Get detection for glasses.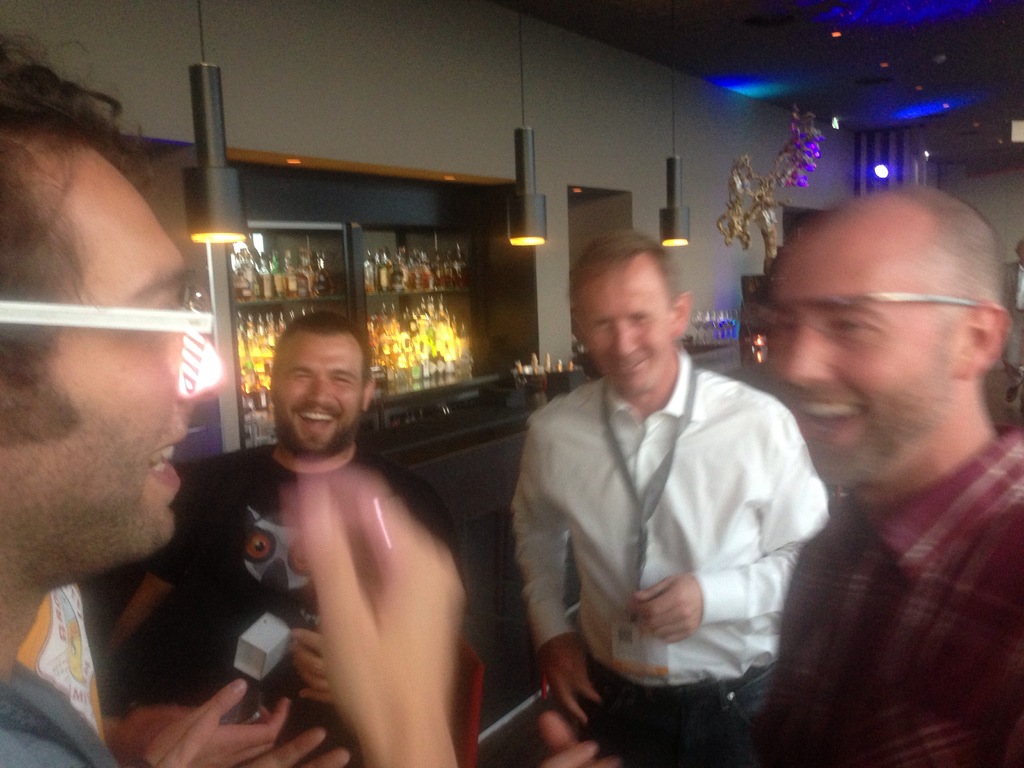
Detection: 756/290/993/351.
